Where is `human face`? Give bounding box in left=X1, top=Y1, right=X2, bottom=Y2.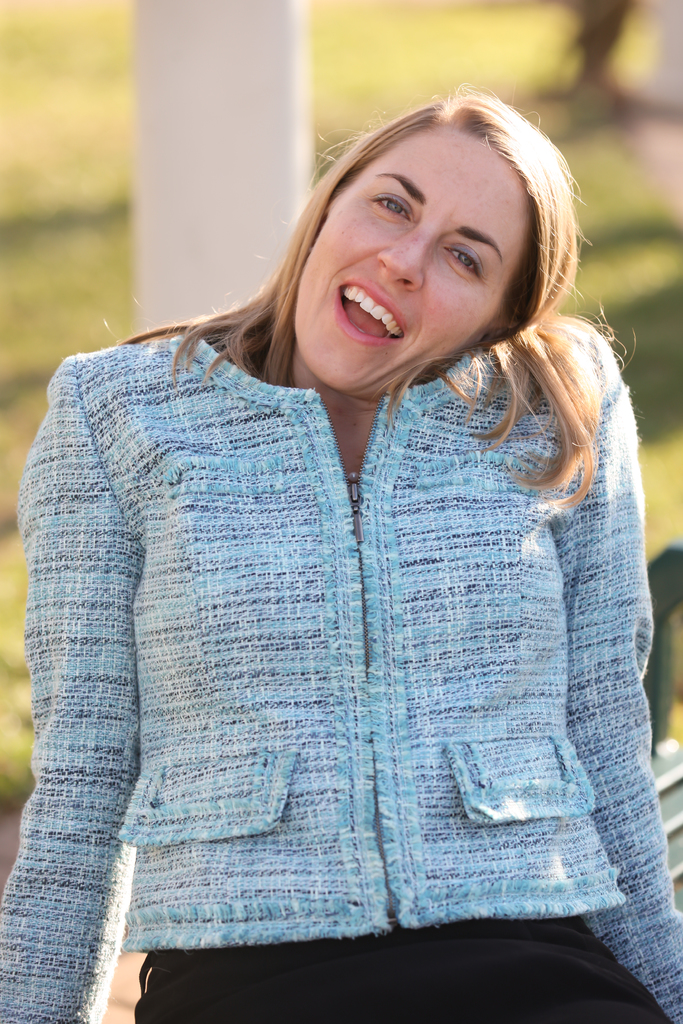
left=297, top=132, right=532, bottom=401.
